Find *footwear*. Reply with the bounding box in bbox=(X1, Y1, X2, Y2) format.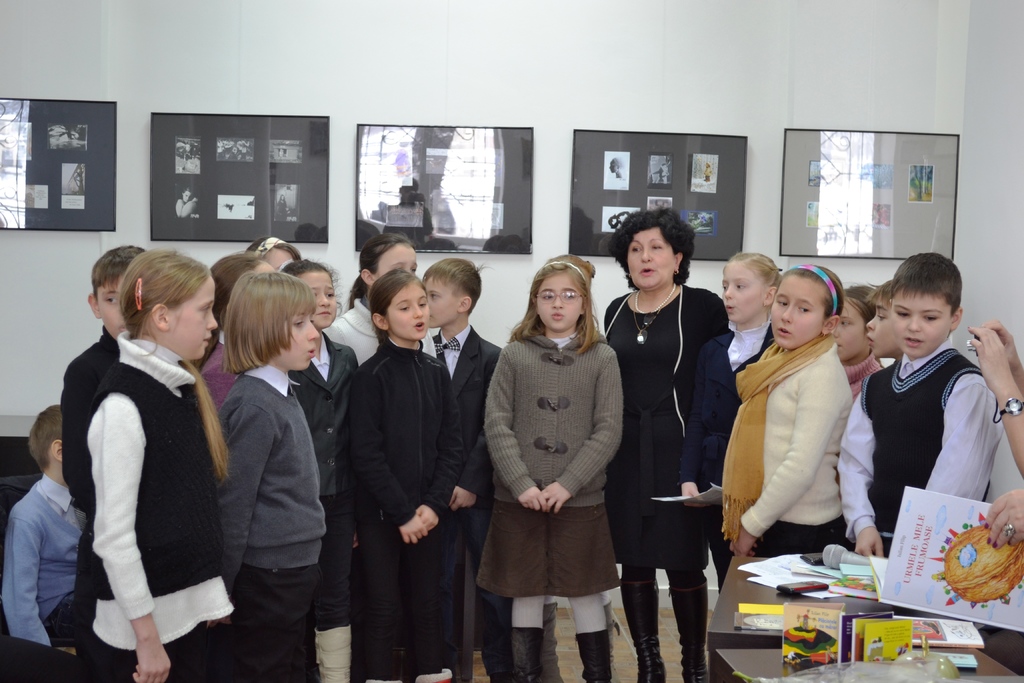
bbox=(541, 604, 563, 682).
